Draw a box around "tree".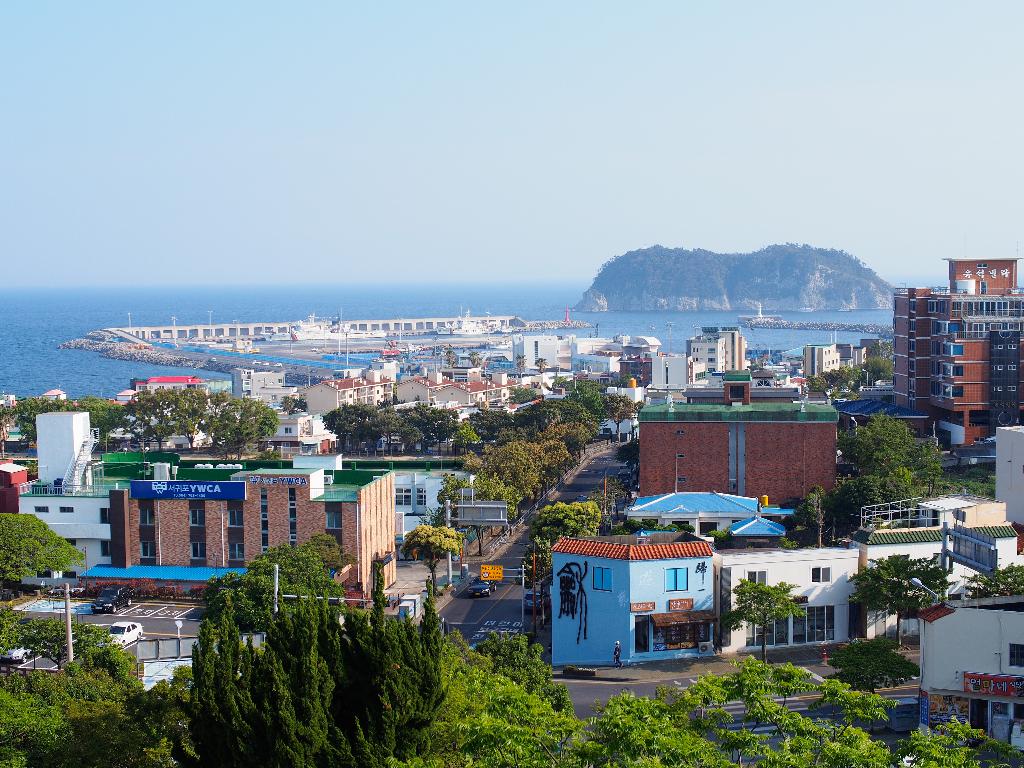
Rect(0, 511, 86, 597).
